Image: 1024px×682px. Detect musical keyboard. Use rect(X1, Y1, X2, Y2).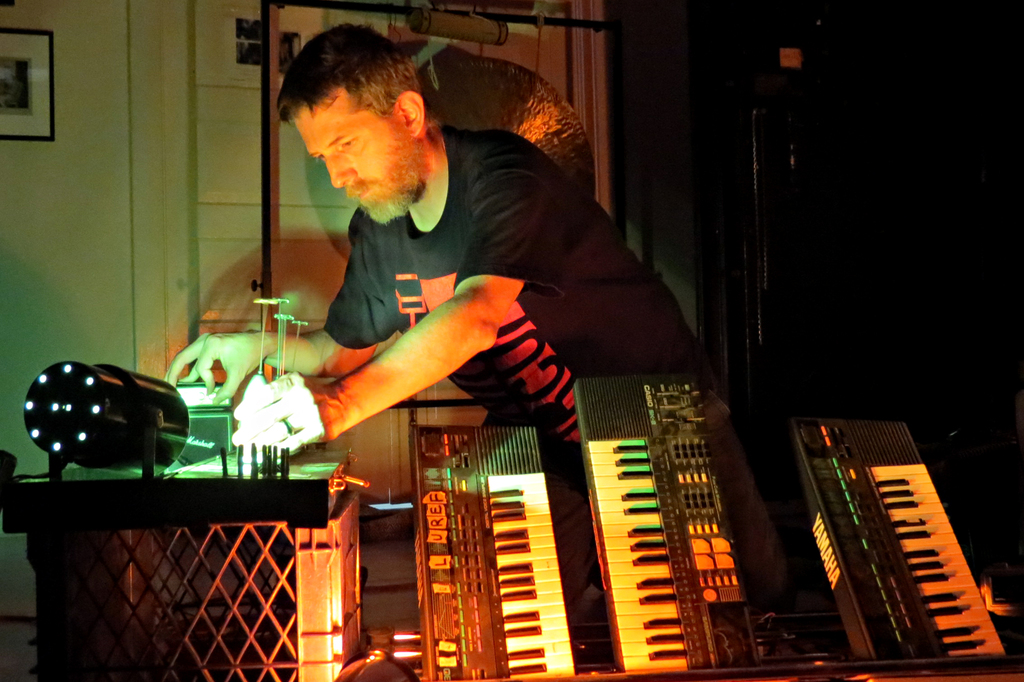
rect(572, 374, 801, 668).
